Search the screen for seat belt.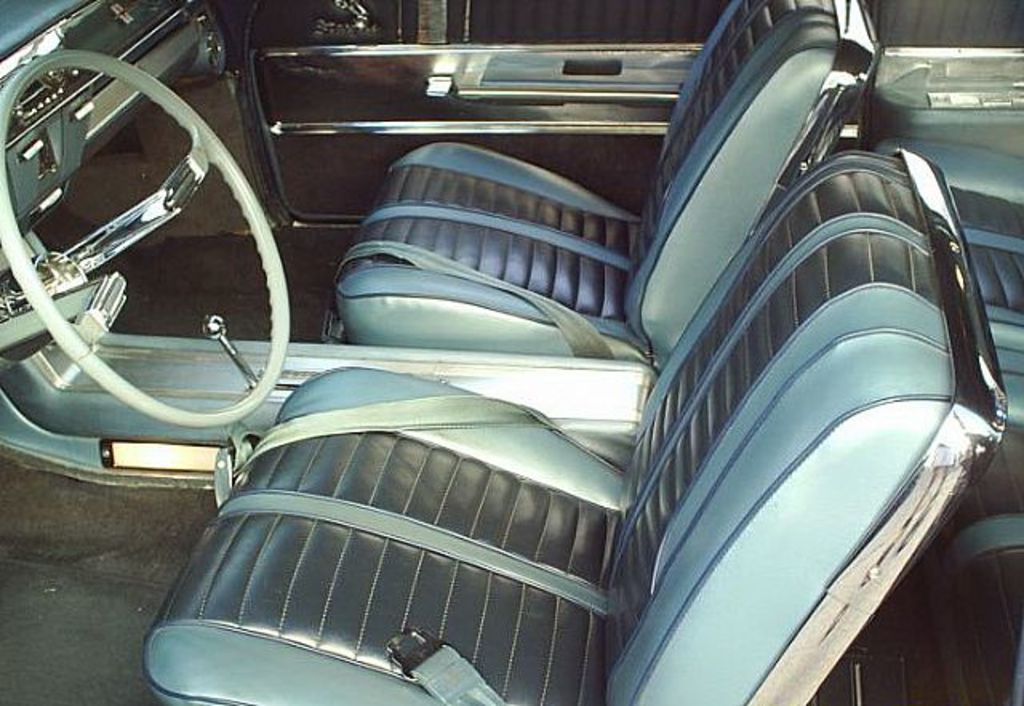
Found at 214/389/563/511.
